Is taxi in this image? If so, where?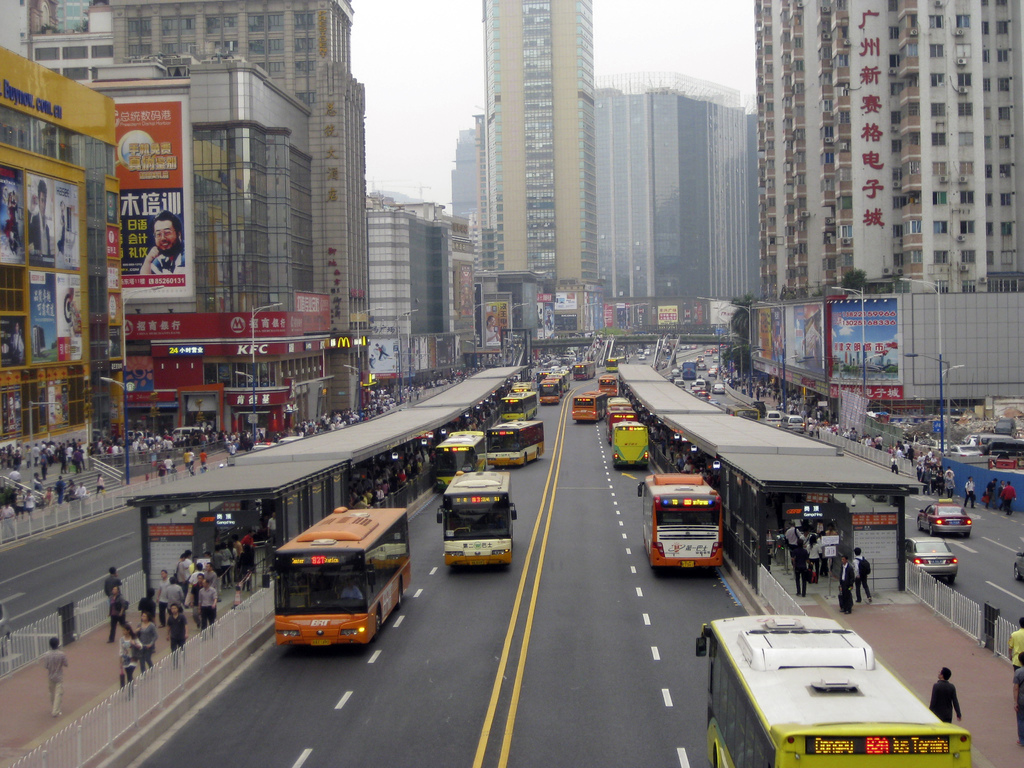
Yes, at bbox(916, 496, 971, 536).
